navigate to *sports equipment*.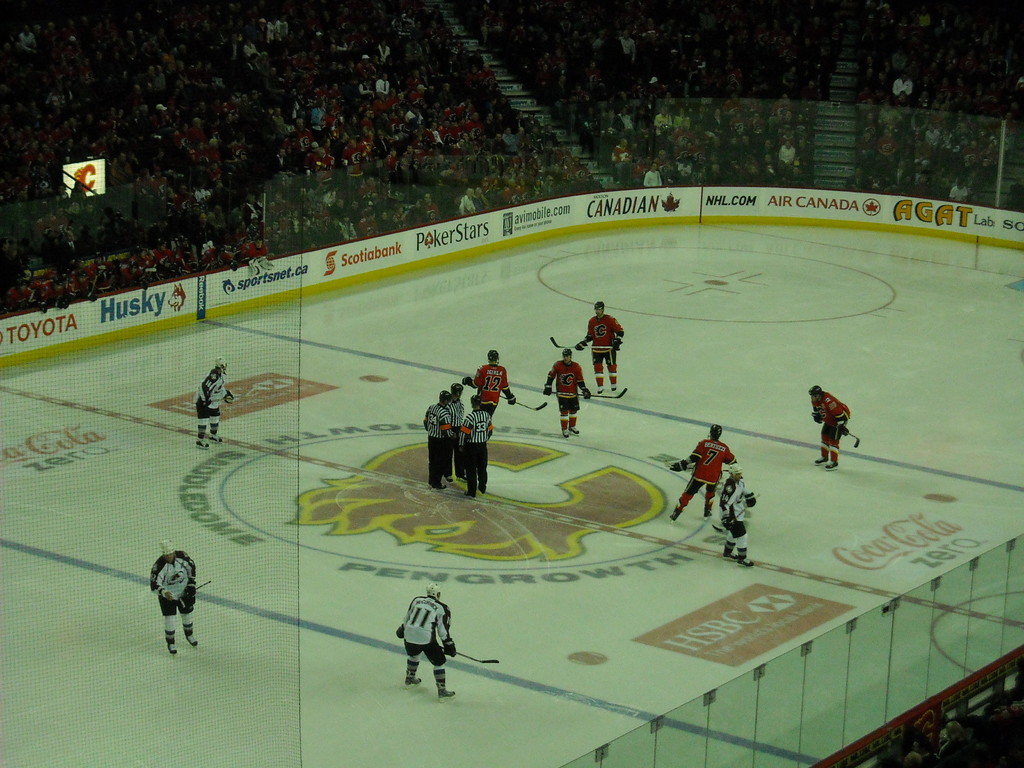
Navigation target: x1=835, y1=423, x2=860, y2=452.
